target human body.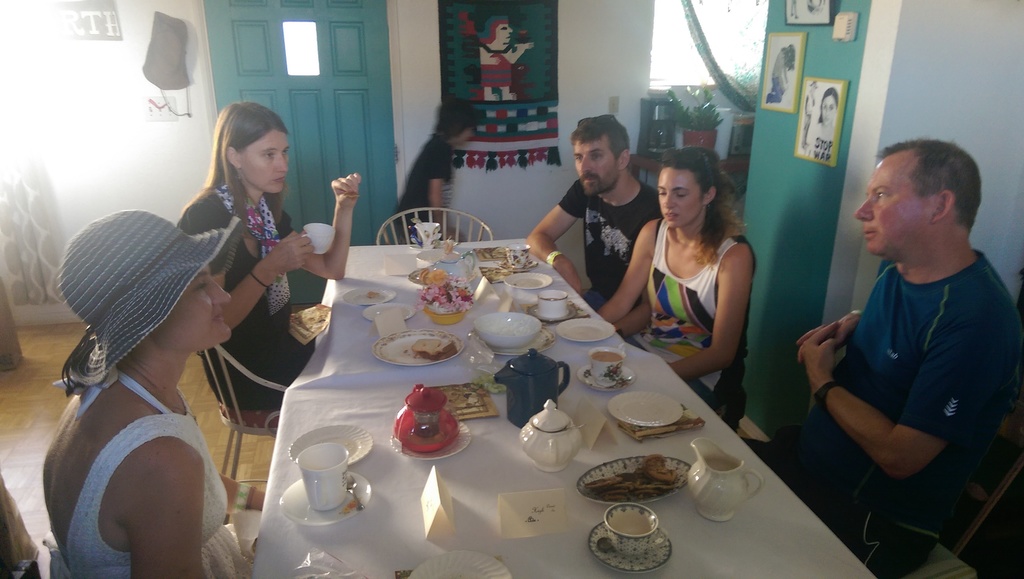
Target region: <region>525, 179, 666, 315</region>.
